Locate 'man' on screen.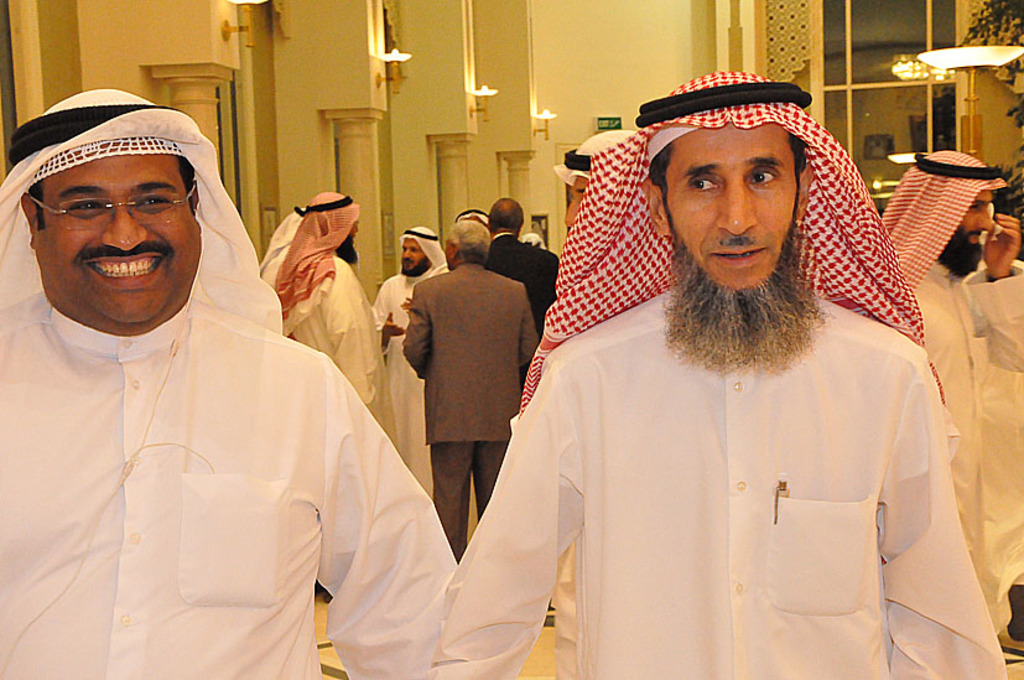
On screen at 368/222/448/489.
